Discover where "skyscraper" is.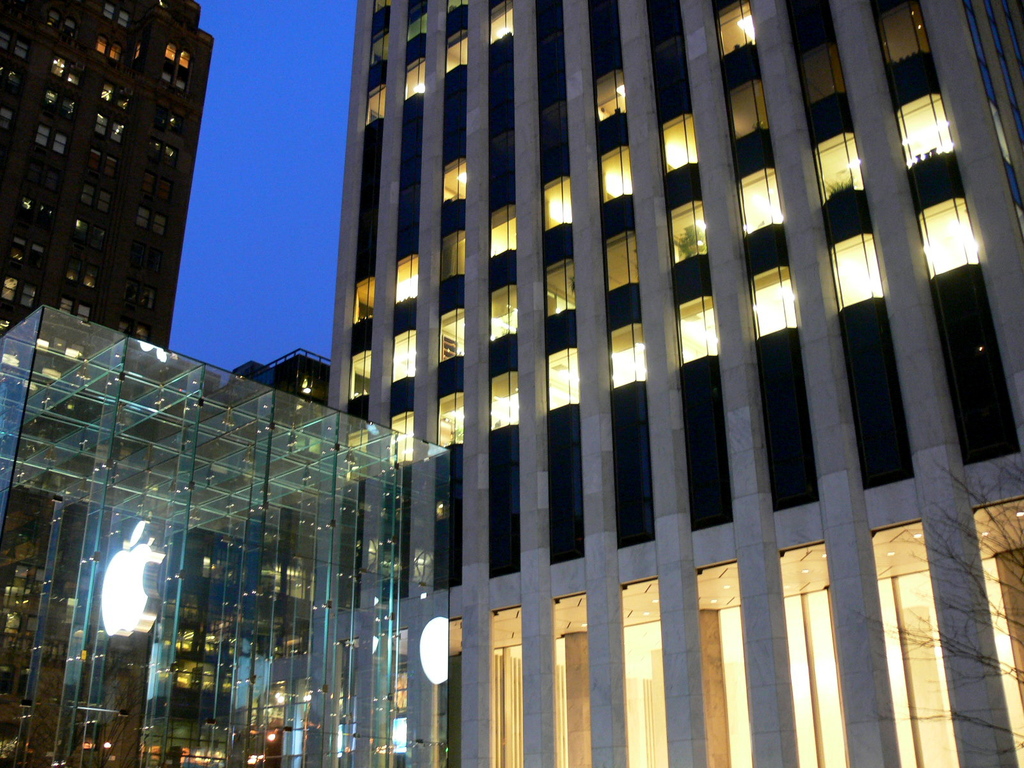
Discovered at {"left": 323, "top": 1, "right": 1023, "bottom": 767}.
